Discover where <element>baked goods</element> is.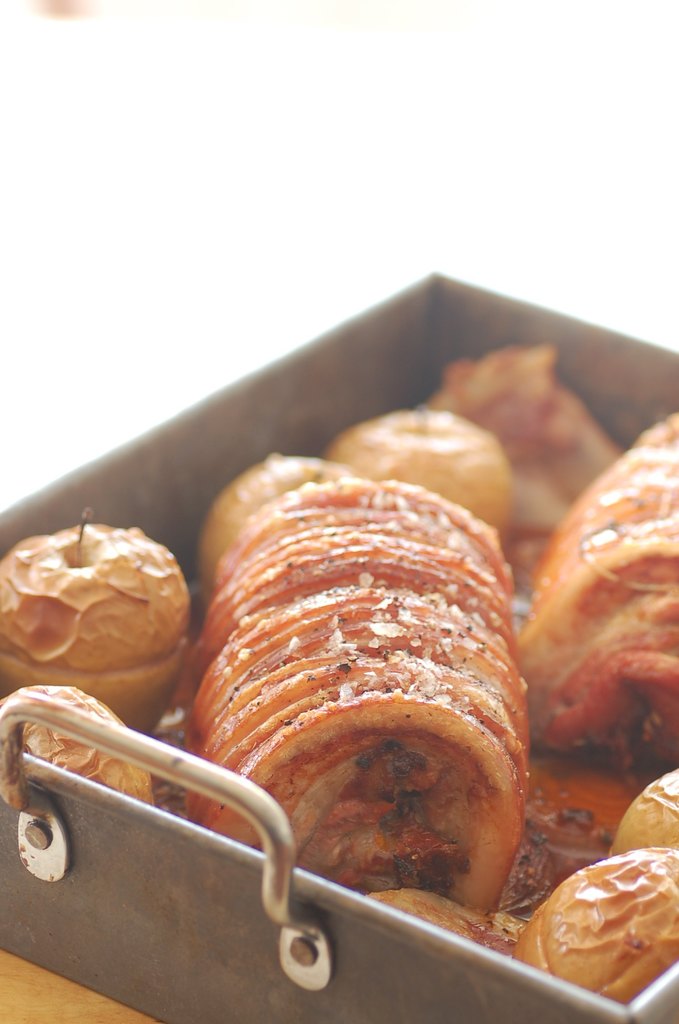
Discovered at [528,855,668,1012].
